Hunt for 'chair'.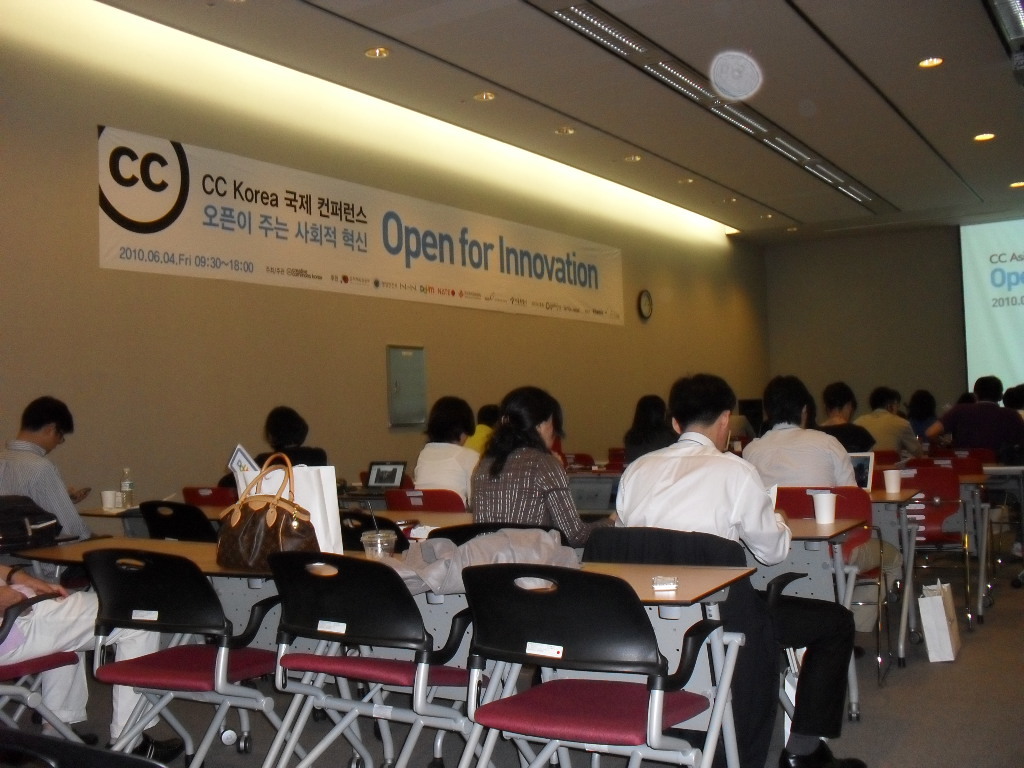
Hunted down at 875,445,902,464.
